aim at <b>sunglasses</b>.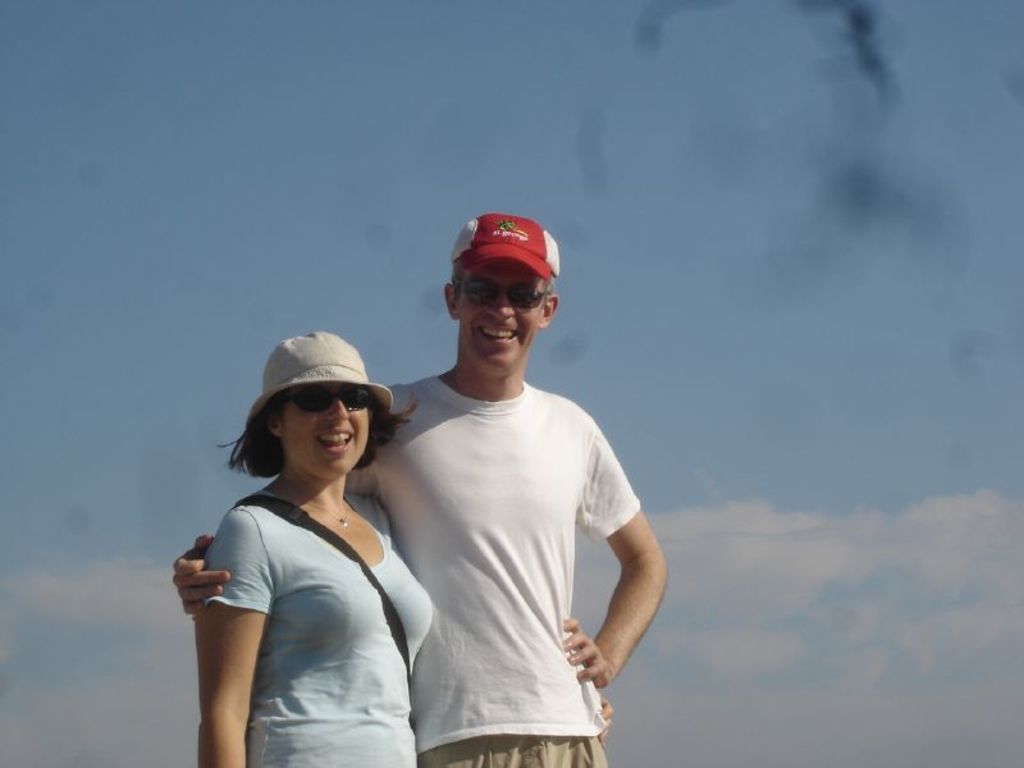
Aimed at (x1=458, y1=283, x2=544, y2=307).
